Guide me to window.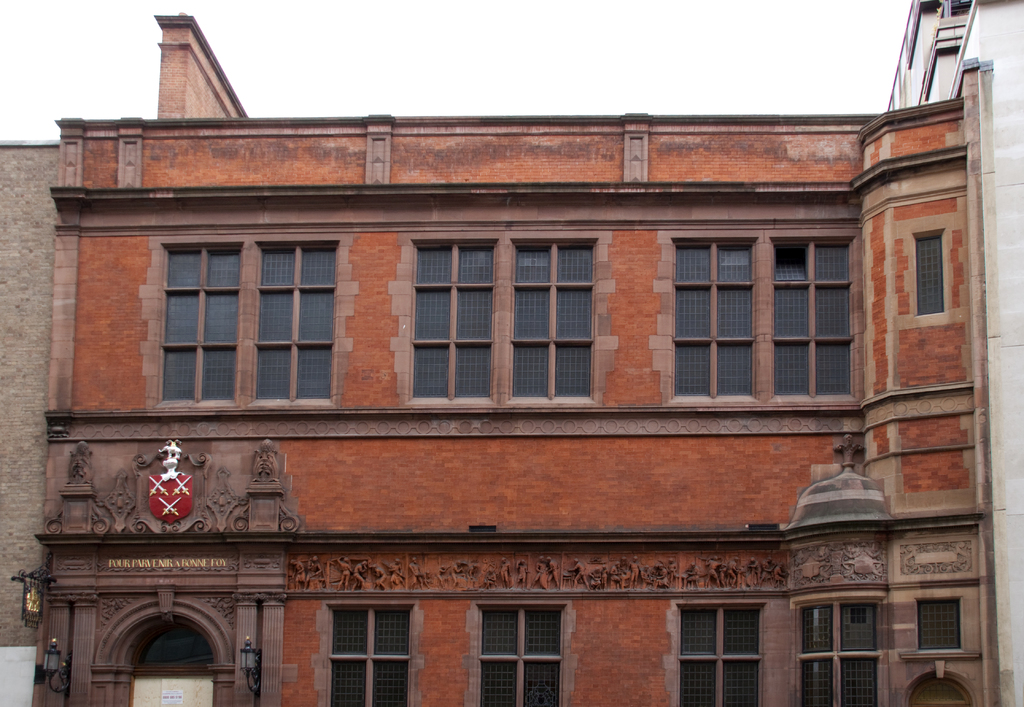
Guidance: locate(471, 599, 575, 706).
